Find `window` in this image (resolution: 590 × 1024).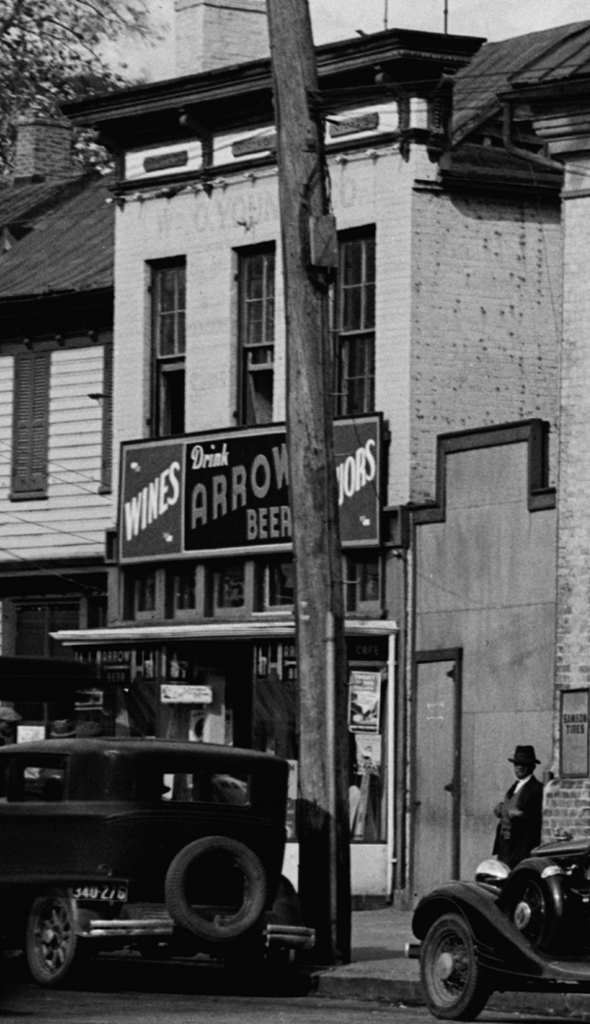
rect(94, 340, 114, 488).
